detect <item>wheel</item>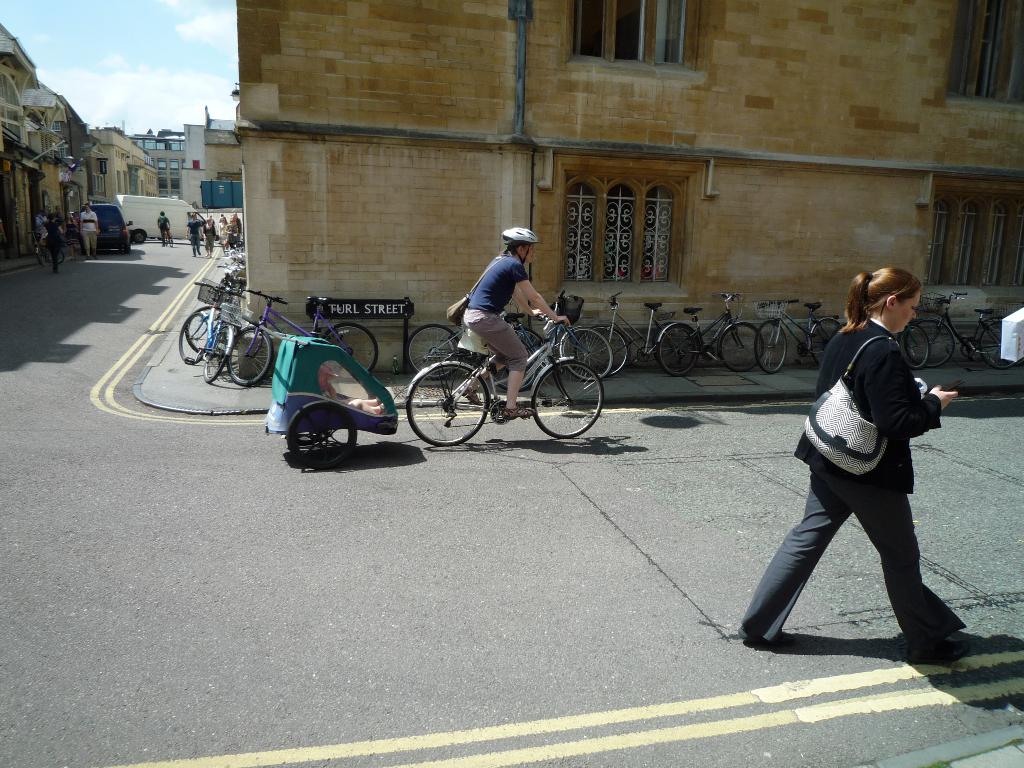
[x1=585, y1=331, x2=628, y2=378]
